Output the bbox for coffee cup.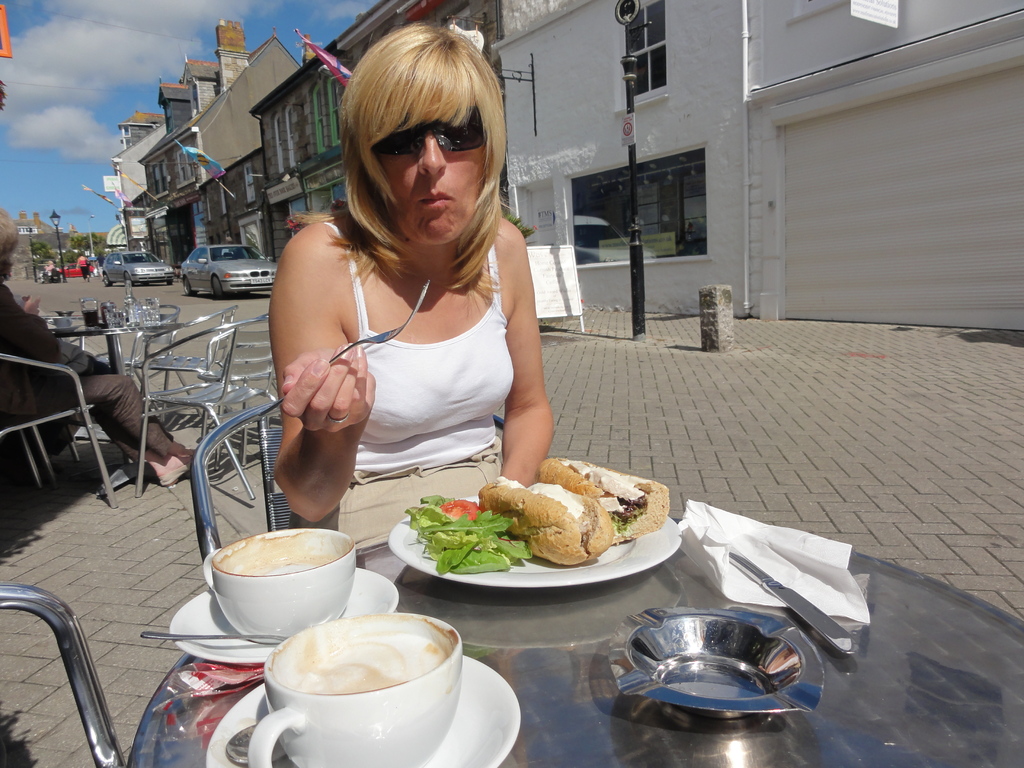
(249,613,465,767).
